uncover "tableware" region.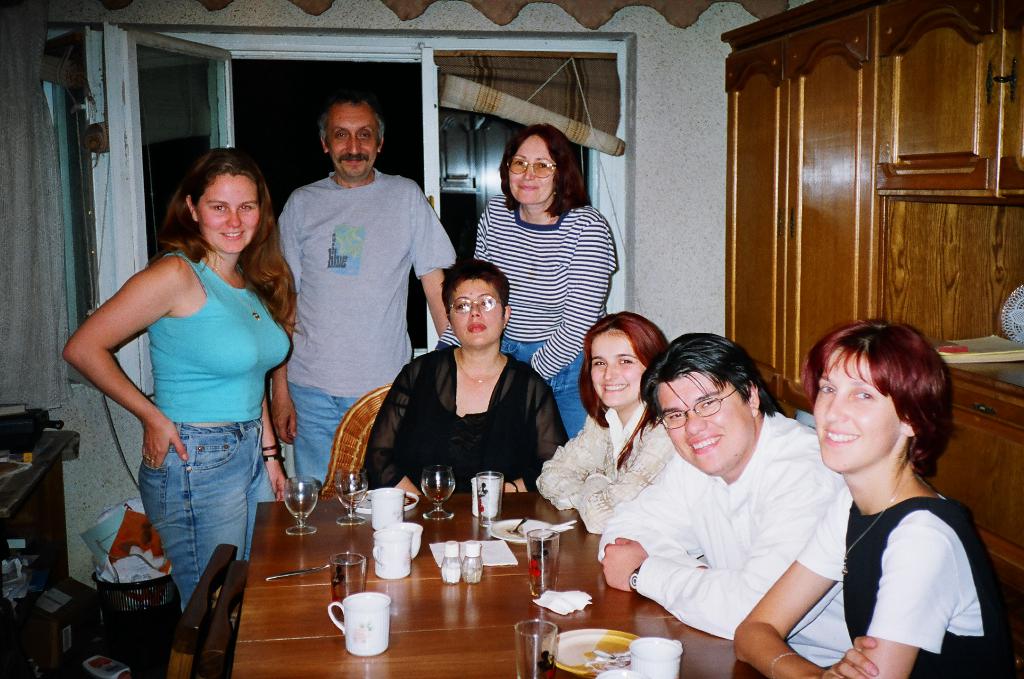
Uncovered: x1=511 y1=616 x2=559 y2=678.
